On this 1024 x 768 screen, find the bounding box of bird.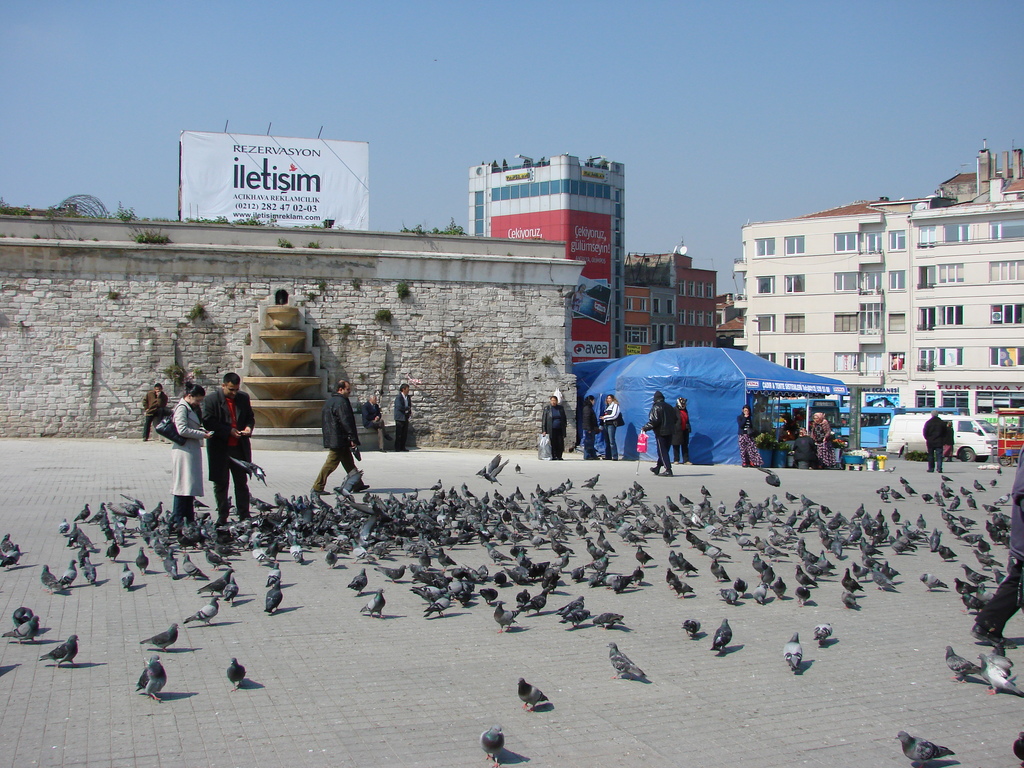
Bounding box: region(0, 541, 19, 572).
